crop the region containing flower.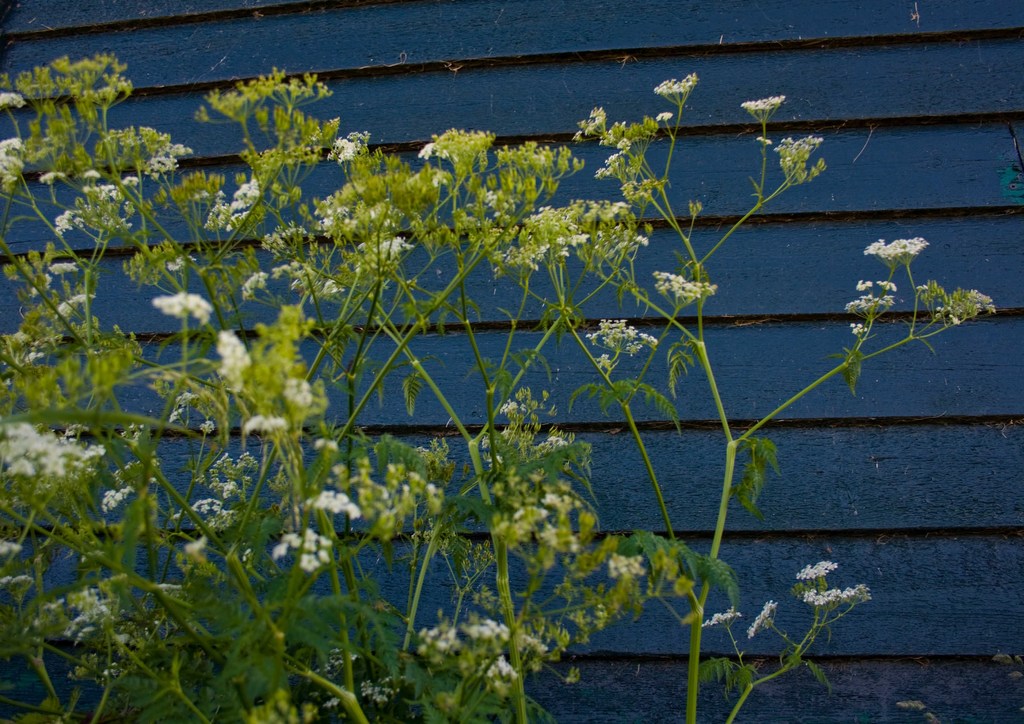
Crop region: box(747, 94, 788, 126).
